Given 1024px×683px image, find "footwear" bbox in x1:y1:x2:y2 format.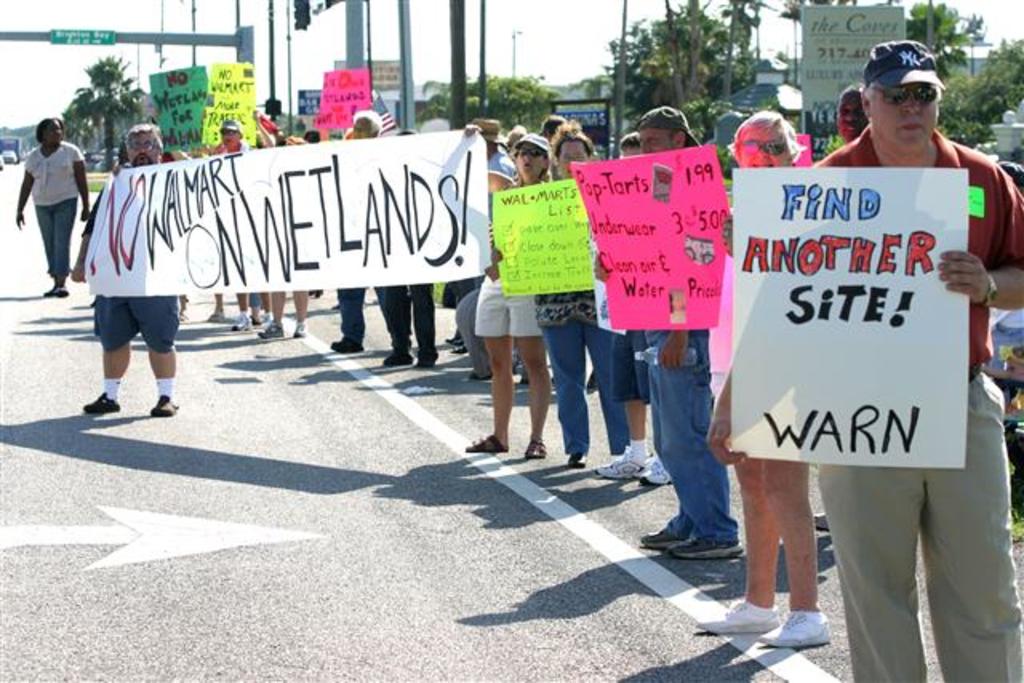
469:433:509:454.
